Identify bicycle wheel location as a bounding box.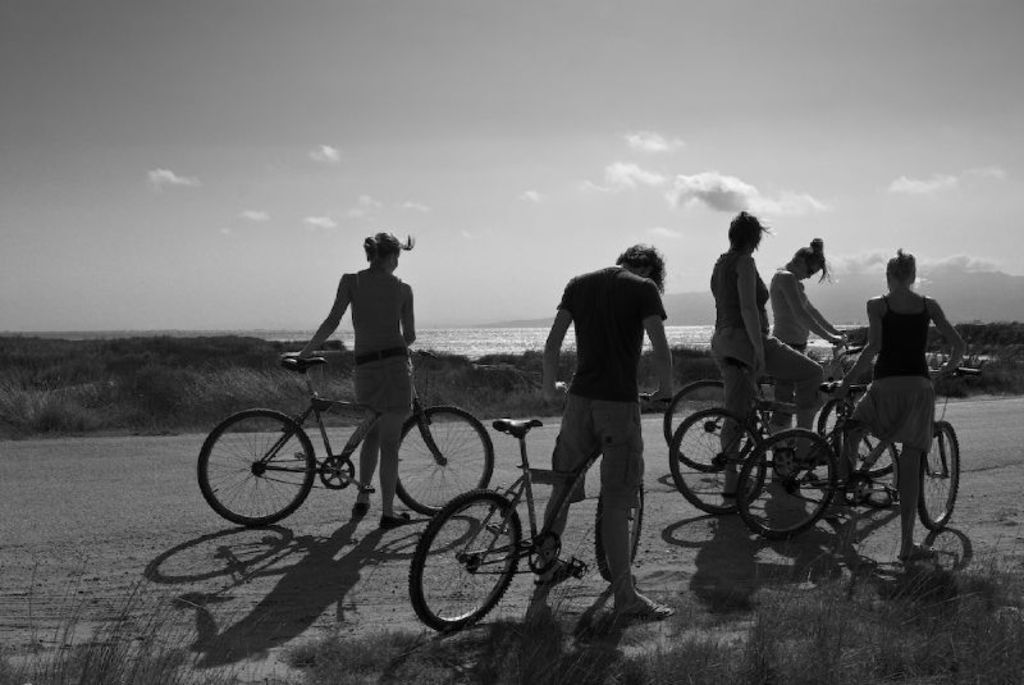
l=404, t=493, r=521, b=629.
